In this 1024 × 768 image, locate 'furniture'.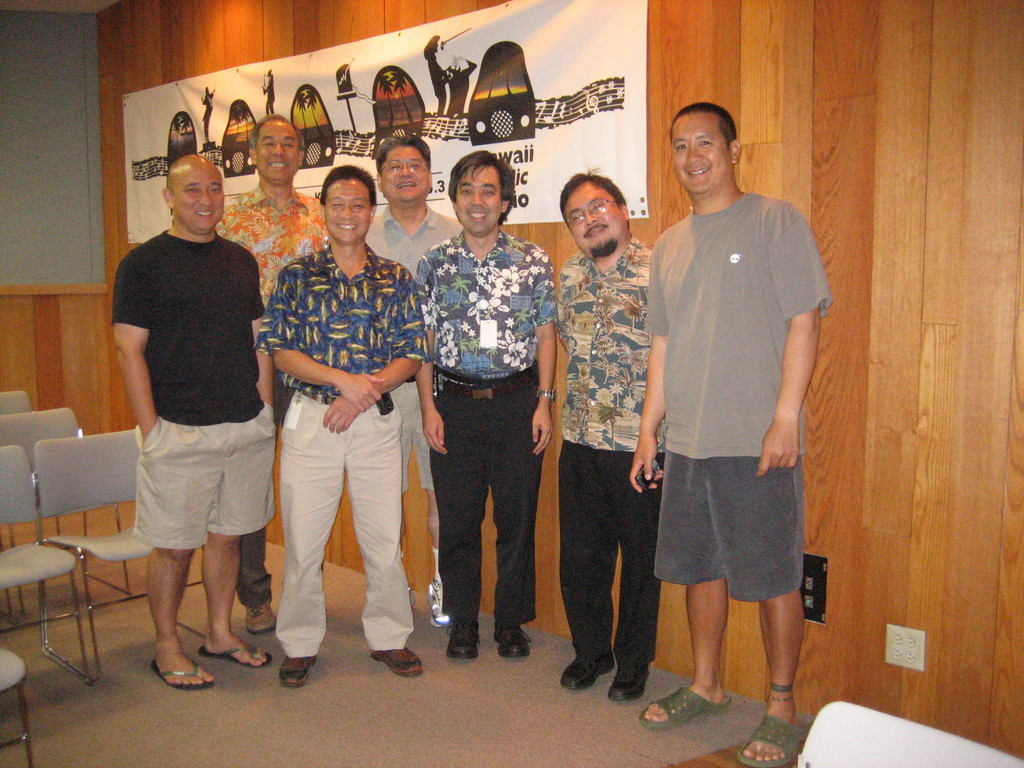
Bounding box: bbox=(794, 701, 1023, 767).
